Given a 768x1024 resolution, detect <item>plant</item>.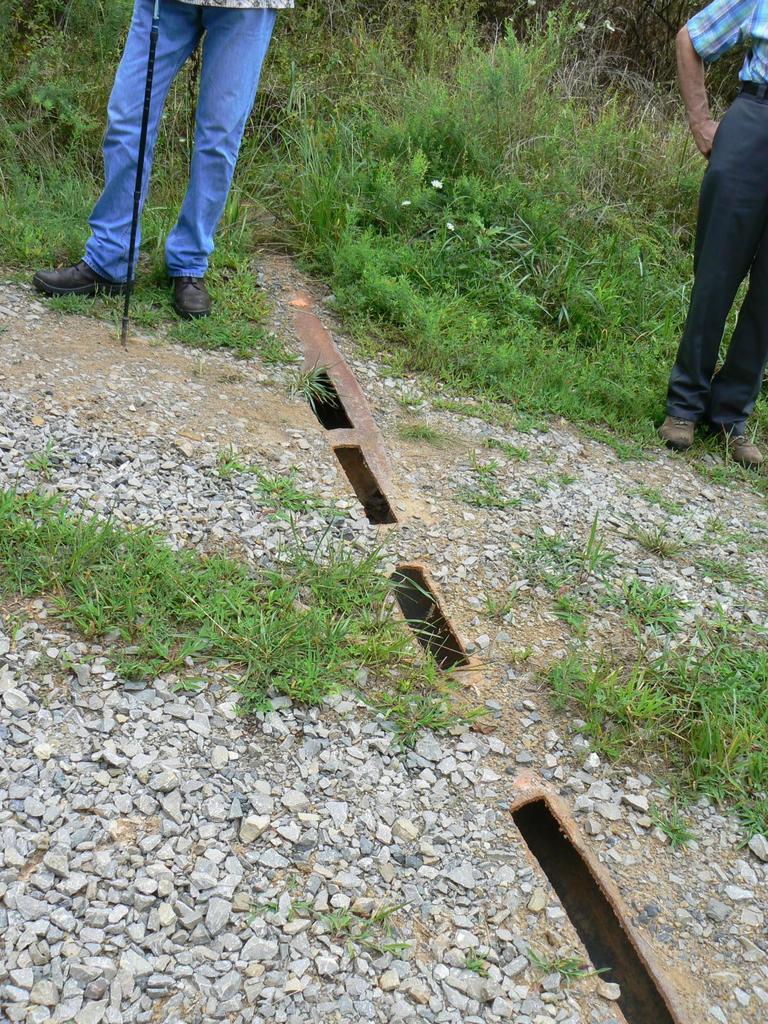
{"x1": 391, "y1": 390, "x2": 422, "y2": 414}.
